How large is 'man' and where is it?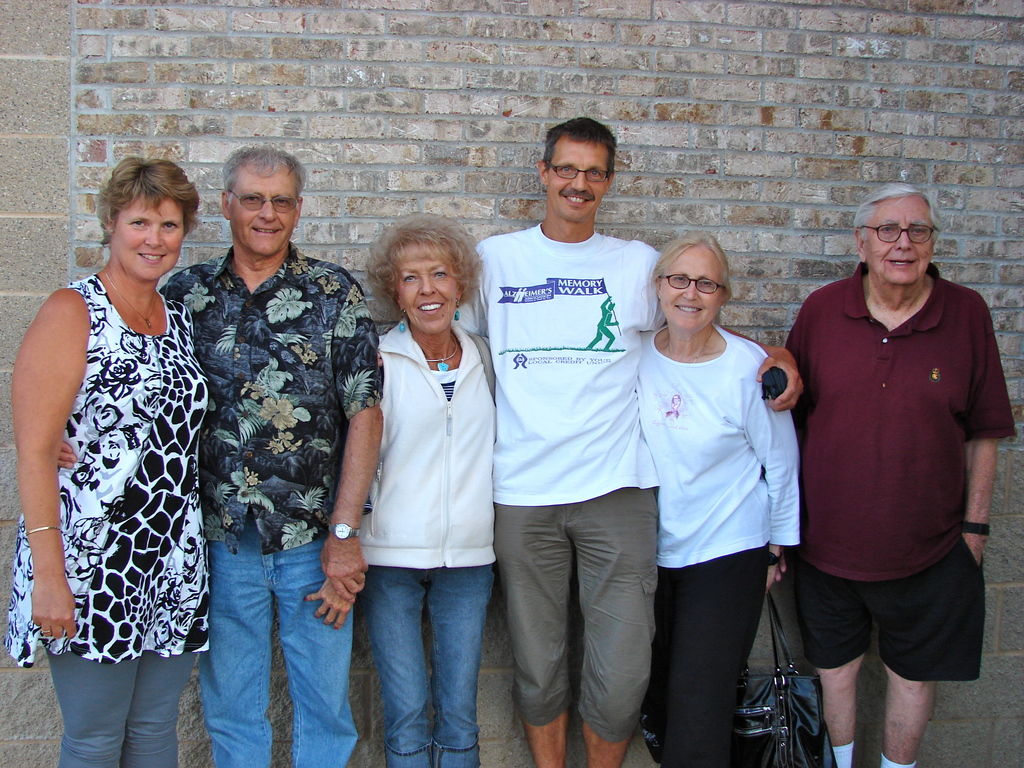
Bounding box: 771:152:1002:767.
